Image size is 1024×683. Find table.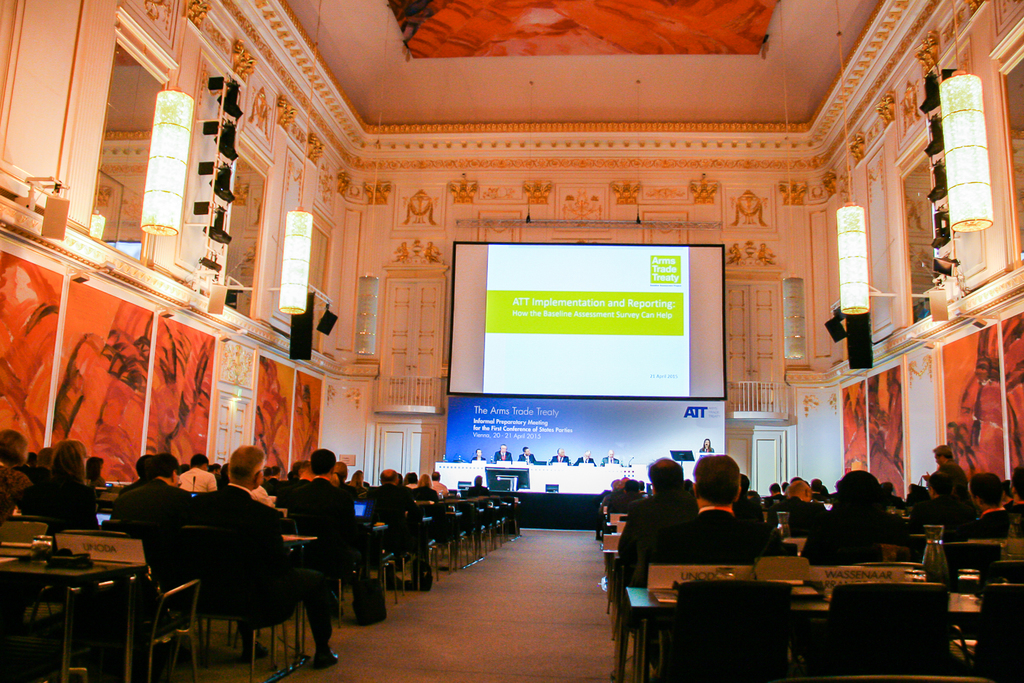
box(0, 541, 139, 682).
